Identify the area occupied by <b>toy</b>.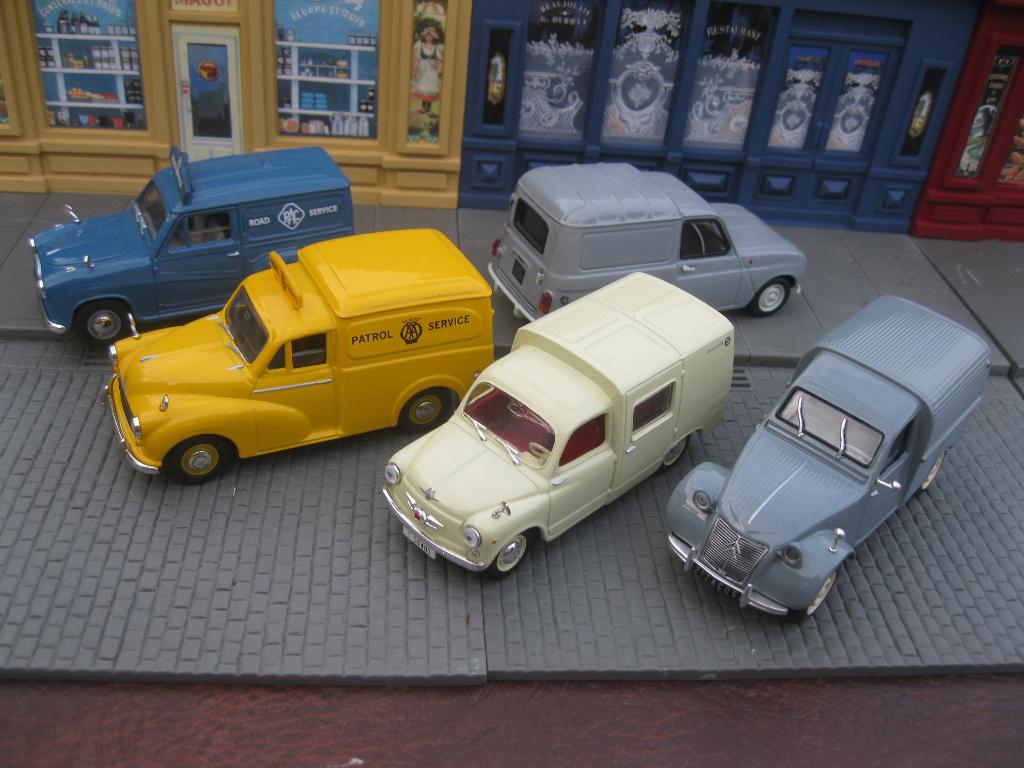
Area: crop(490, 162, 803, 318).
